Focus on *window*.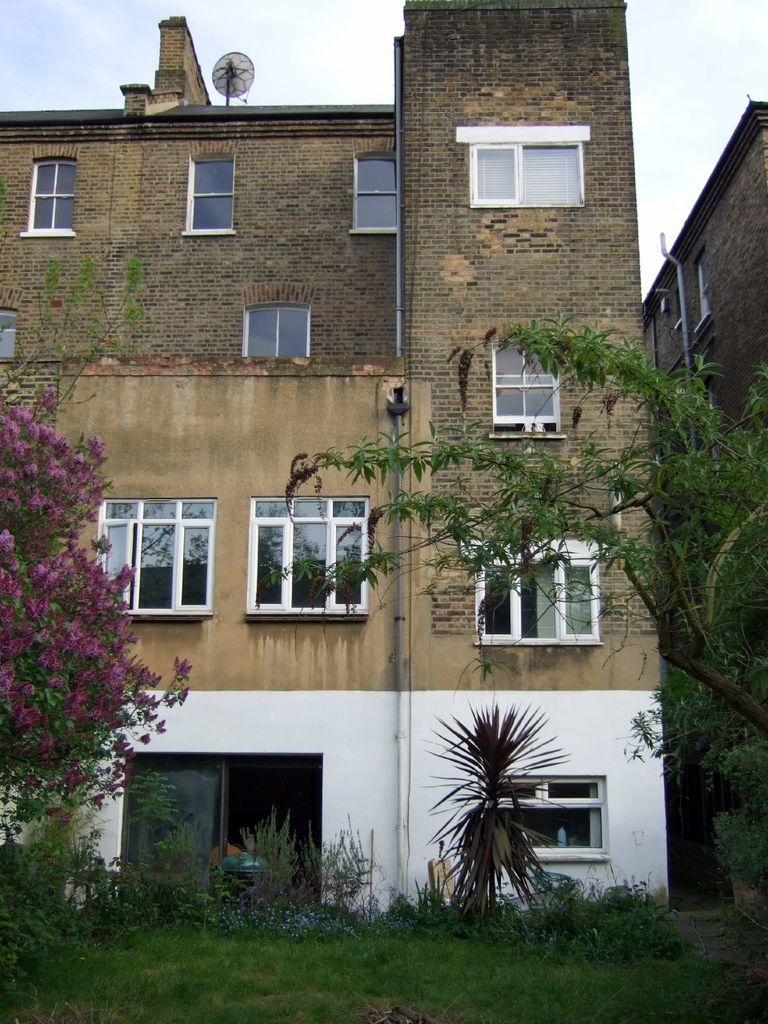
Focused at (490, 348, 563, 439).
